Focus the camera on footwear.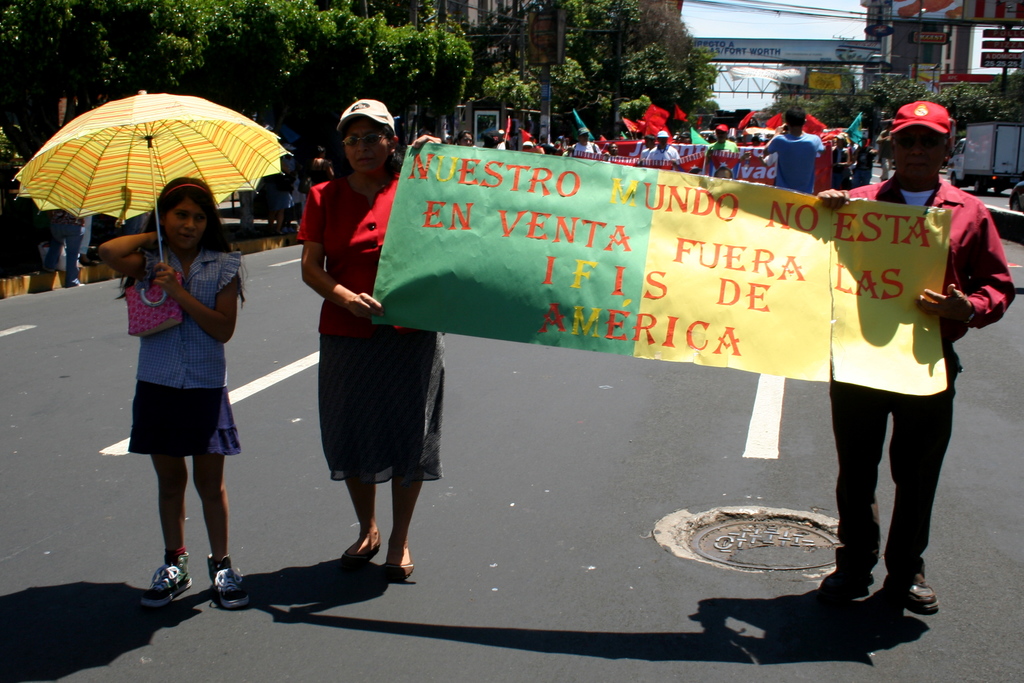
Focus region: region(845, 567, 874, 588).
